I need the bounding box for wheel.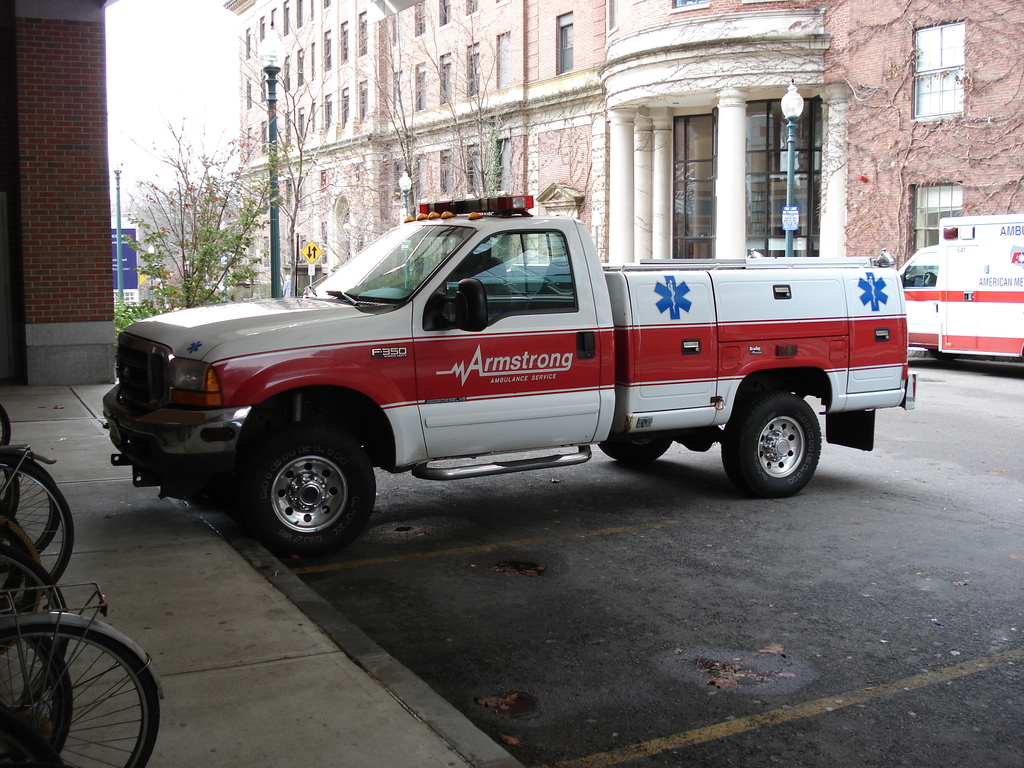
Here it is: [0, 452, 59, 547].
